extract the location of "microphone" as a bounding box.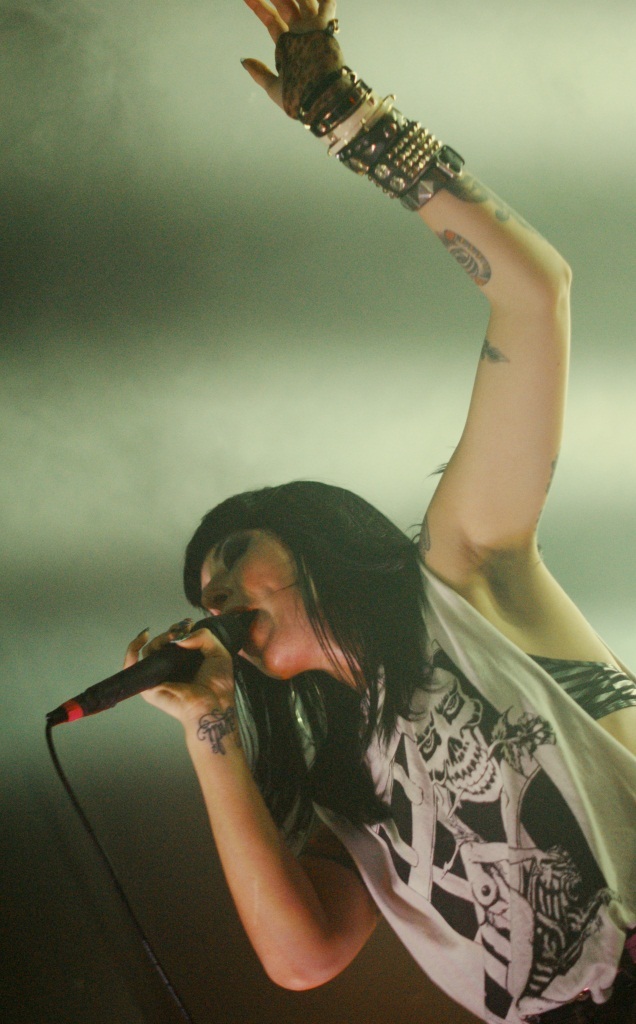
79:610:245:714.
